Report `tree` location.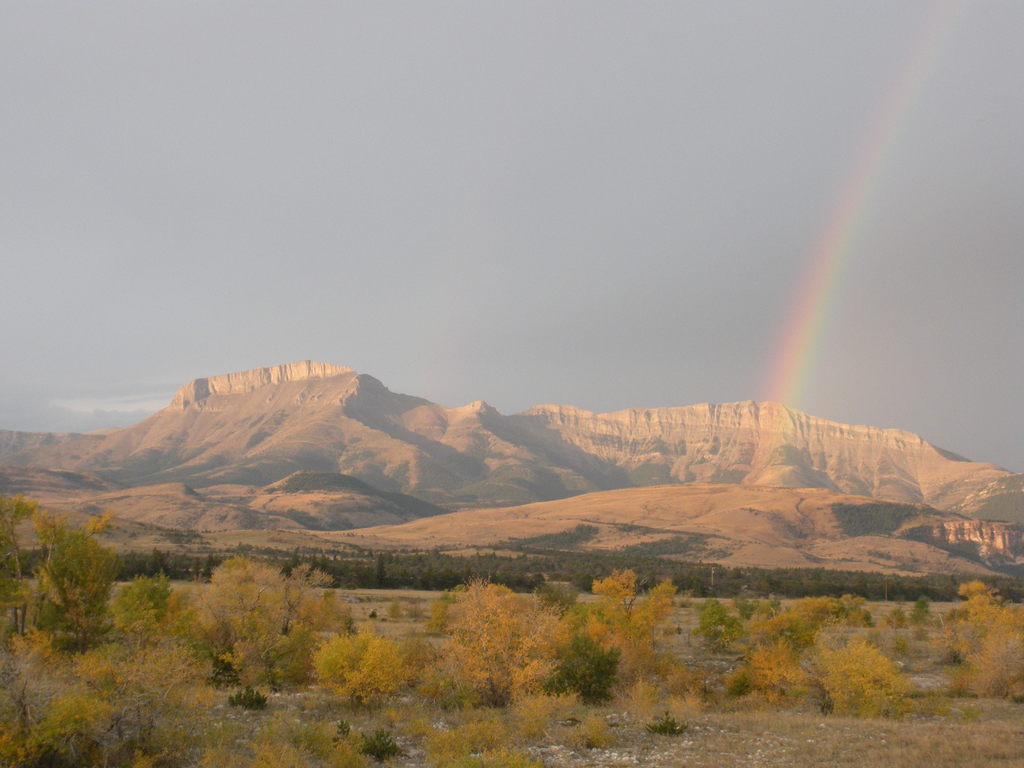
Report: [left=19, top=506, right=104, bottom=648].
